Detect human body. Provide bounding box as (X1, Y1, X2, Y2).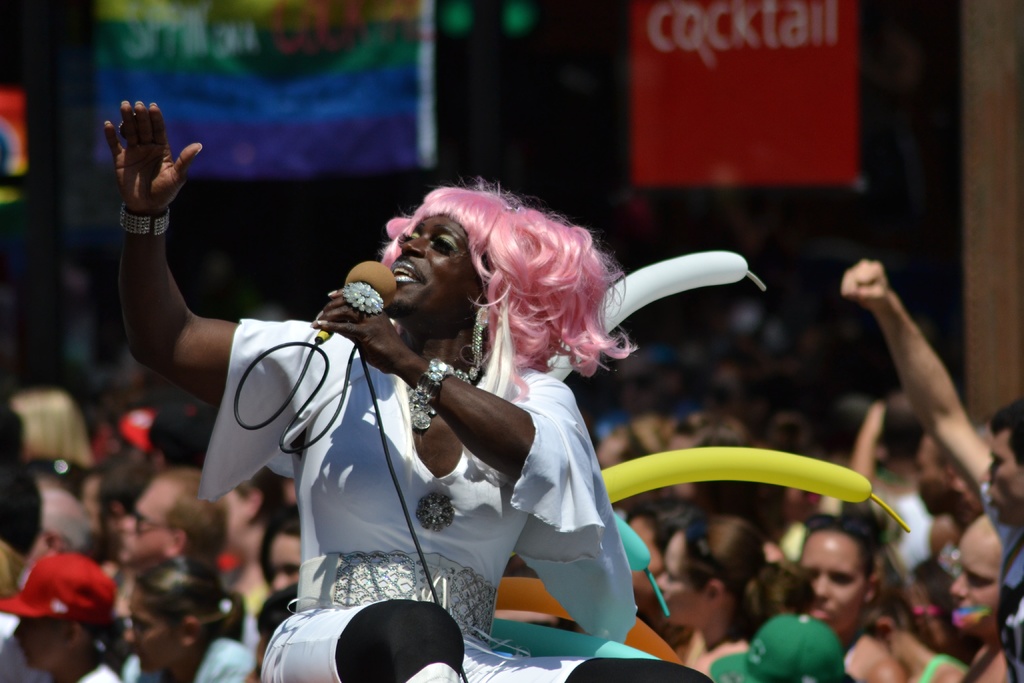
(114, 466, 232, 664).
